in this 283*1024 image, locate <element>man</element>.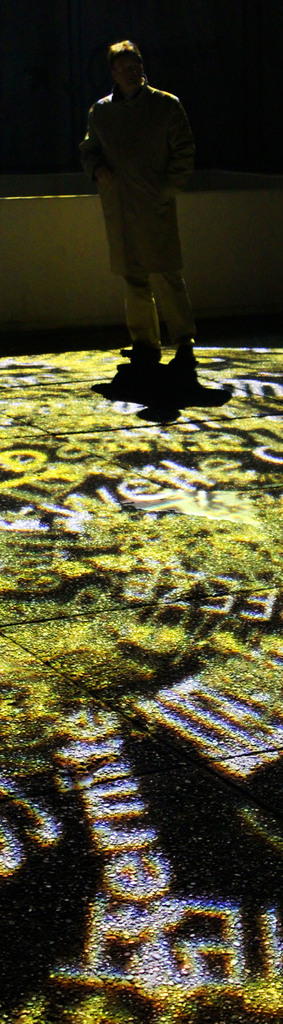
Bounding box: <box>88,40,203,385</box>.
